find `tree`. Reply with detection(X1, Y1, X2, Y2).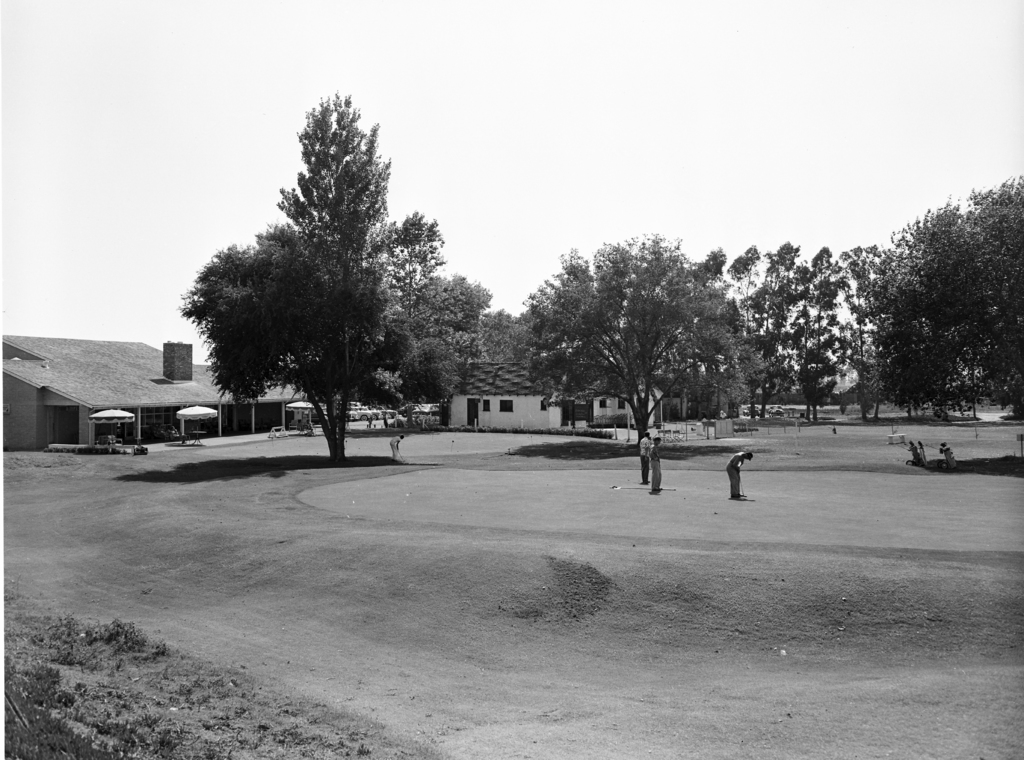
detection(757, 170, 1023, 432).
